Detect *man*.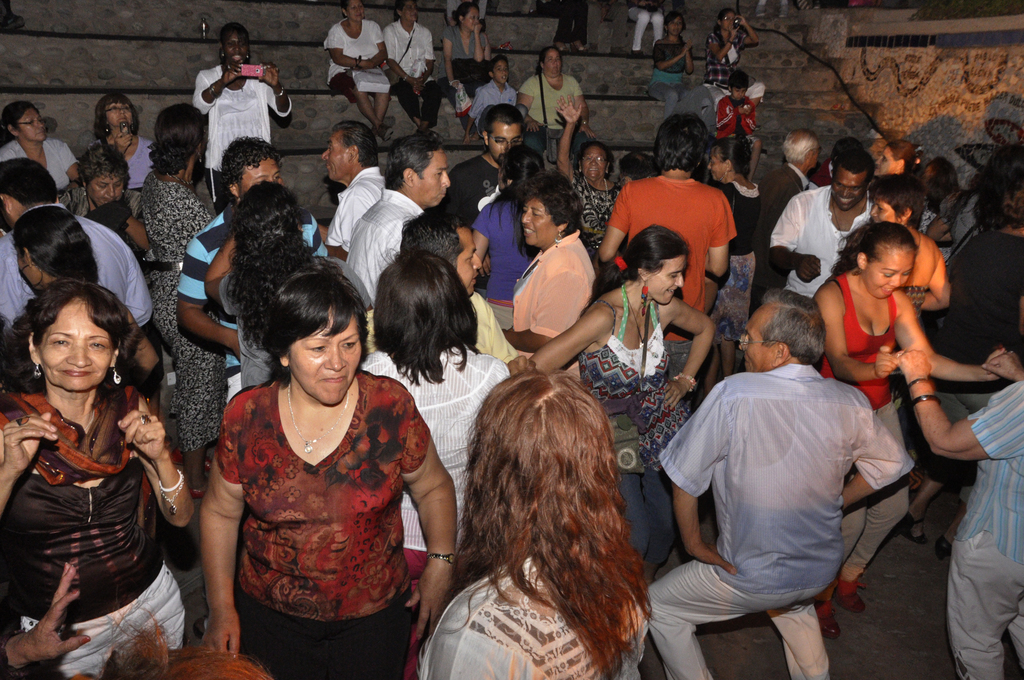
Detected at x1=770, y1=142, x2=876, y2=304.
